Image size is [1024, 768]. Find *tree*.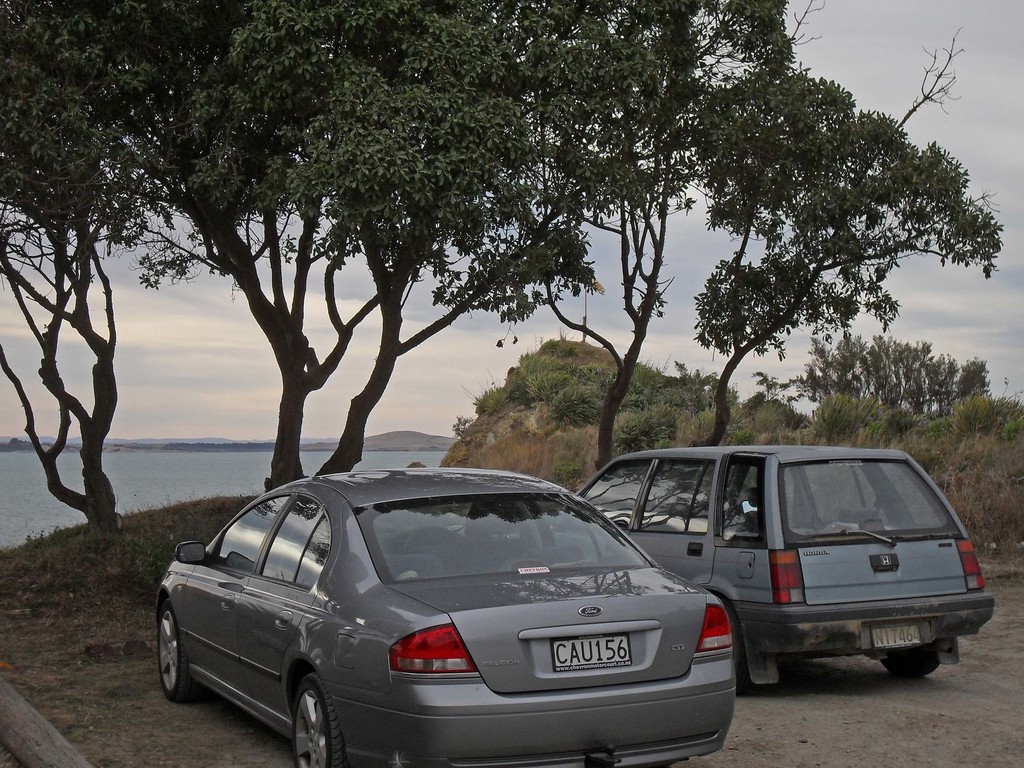
[316,0,629,476].
